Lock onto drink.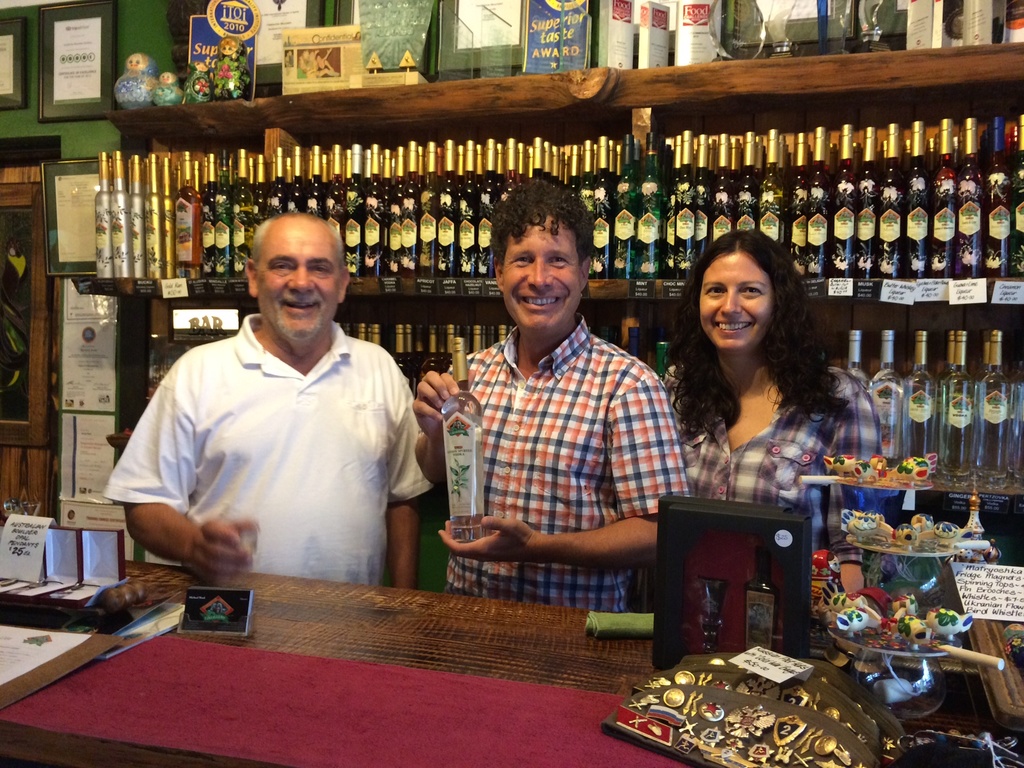
Locked: pyautogui.locateOnScreen(259, 190, 265, 221).
